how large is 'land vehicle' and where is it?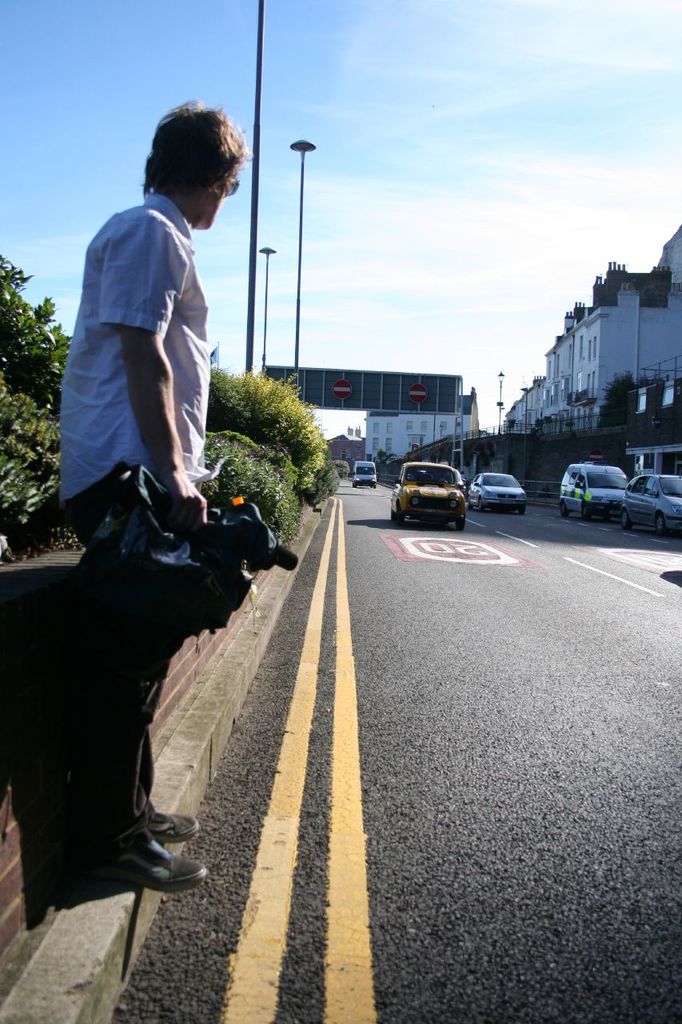
Bounding box: region(384, 446, 485, 528).
